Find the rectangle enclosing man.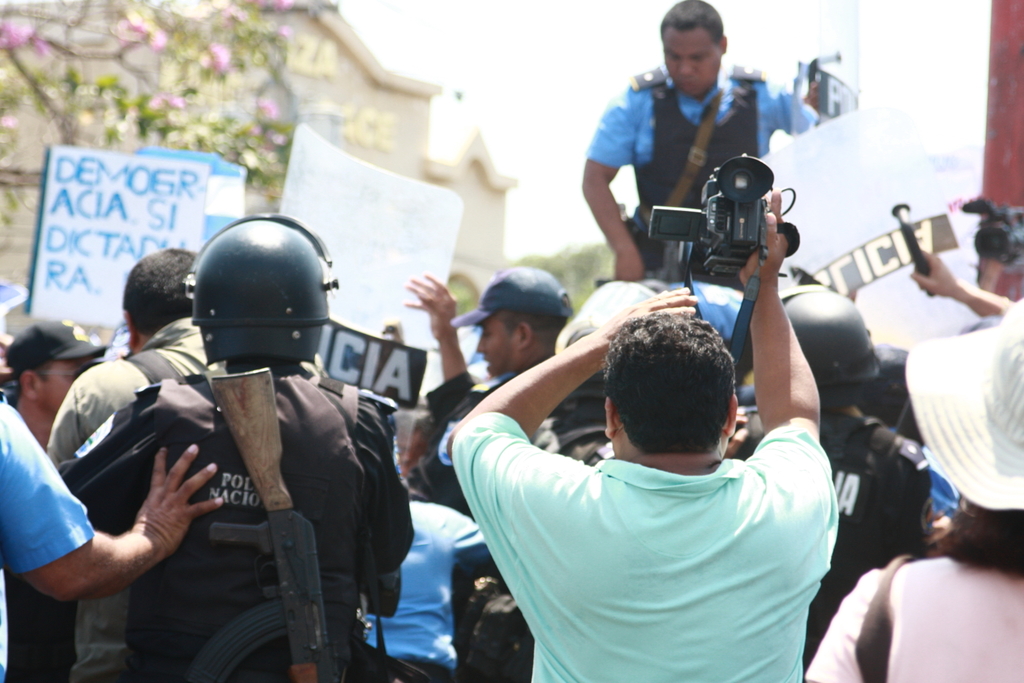
crop(368, 499, 484, 682).
